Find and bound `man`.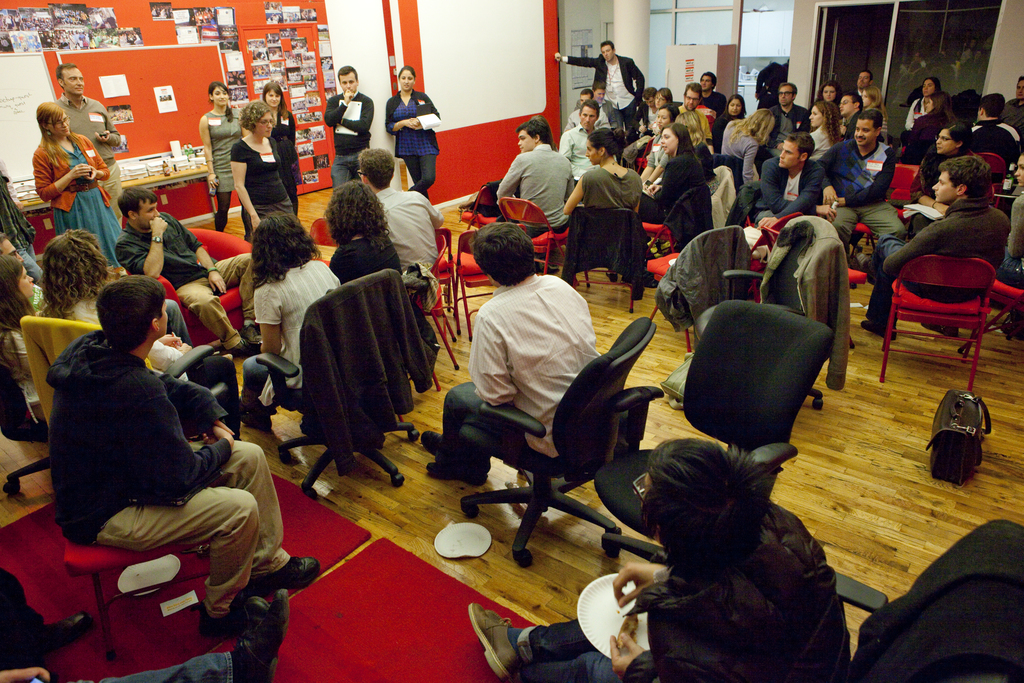
Bound: select_region(326, 67, 372, 190).
